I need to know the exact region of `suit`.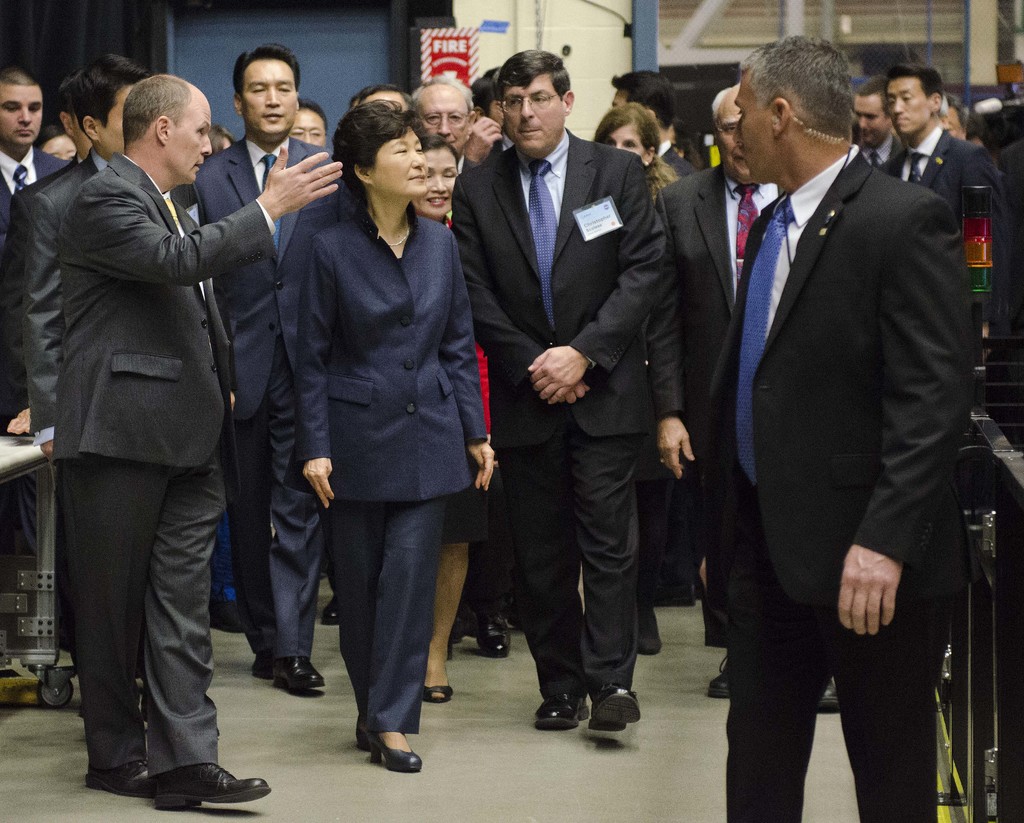
Region: left=0, top=151, right=63, bottom=247.
